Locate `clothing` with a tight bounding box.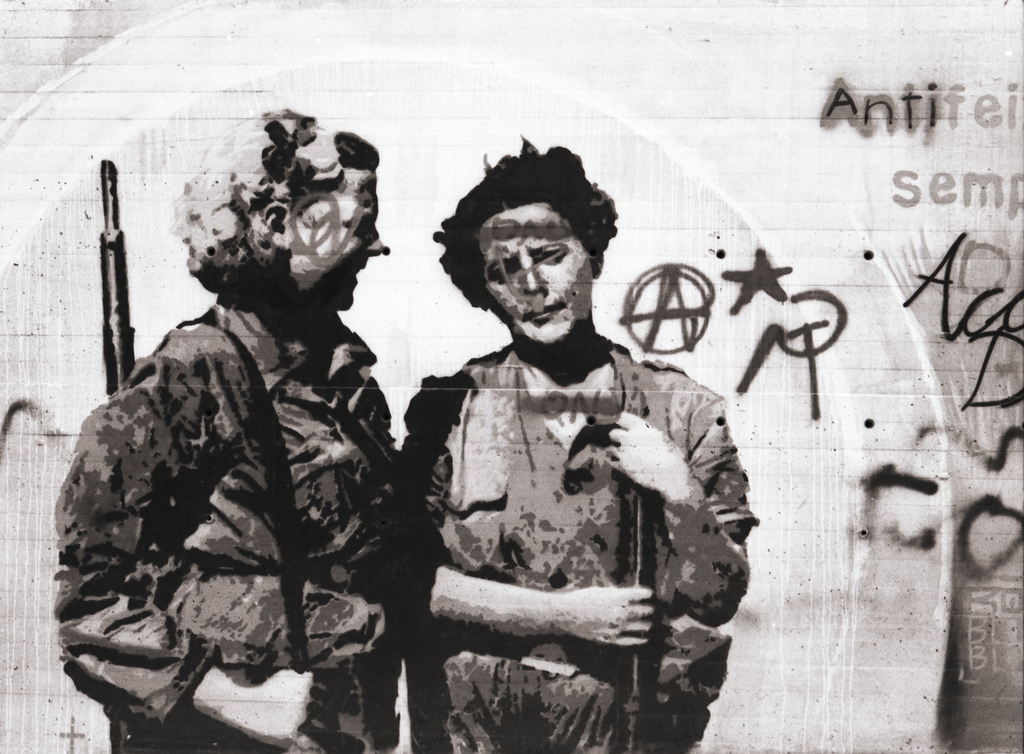
BBox(50, 293, 404, 753).
